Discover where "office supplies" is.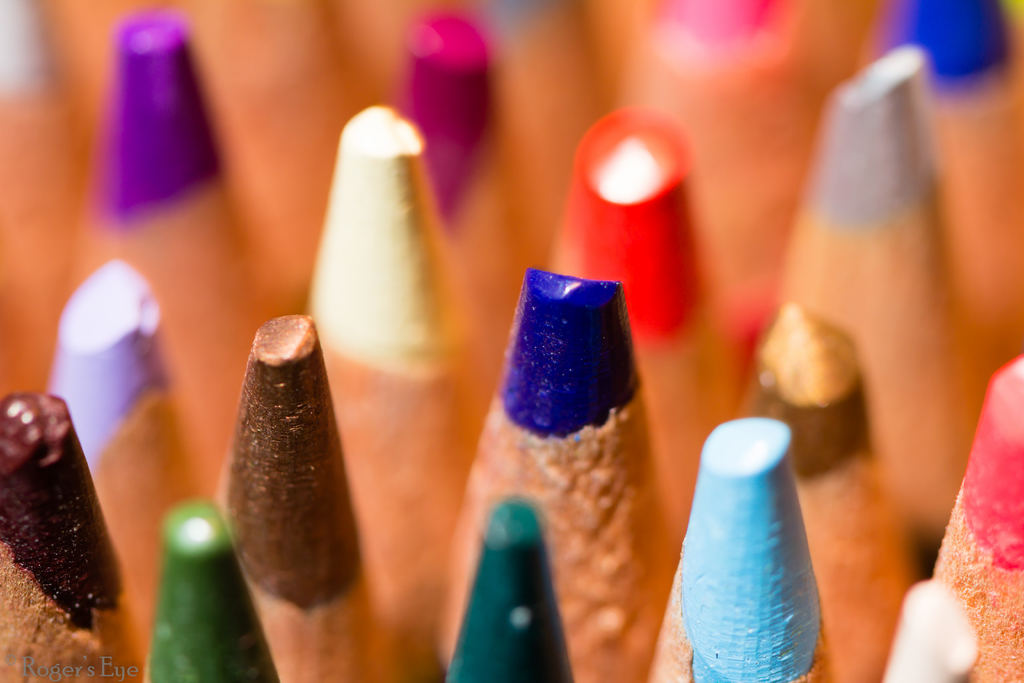
Discovered at [302, 108, 462, 679].
